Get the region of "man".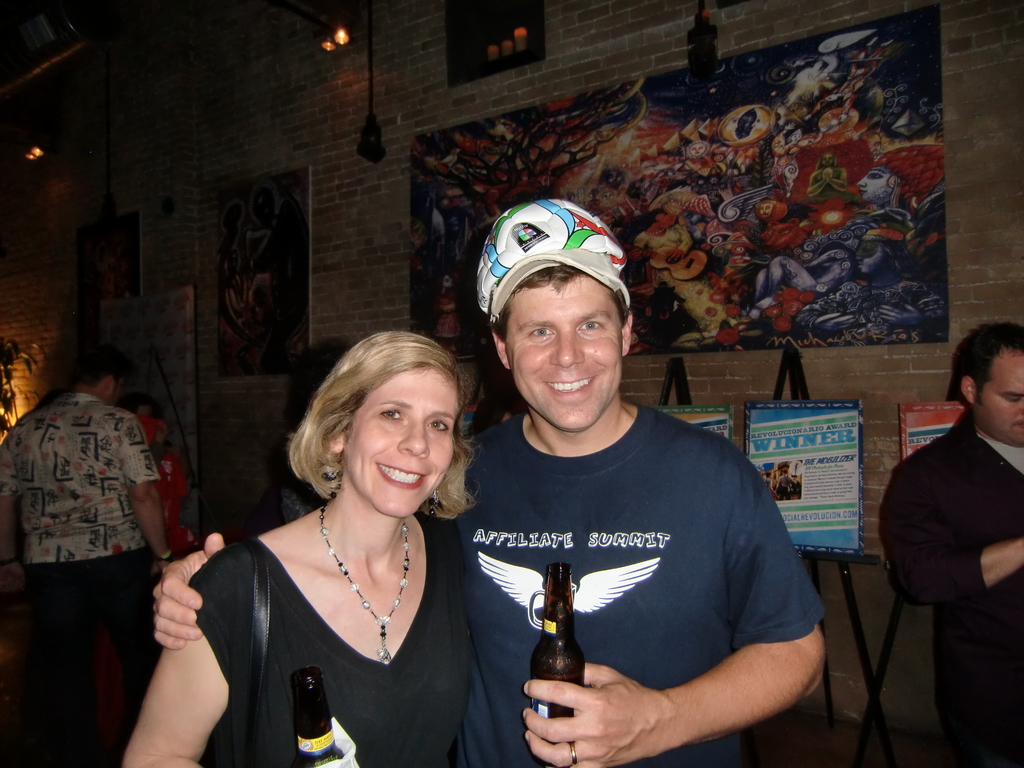
[154, 199, 828, 767].
